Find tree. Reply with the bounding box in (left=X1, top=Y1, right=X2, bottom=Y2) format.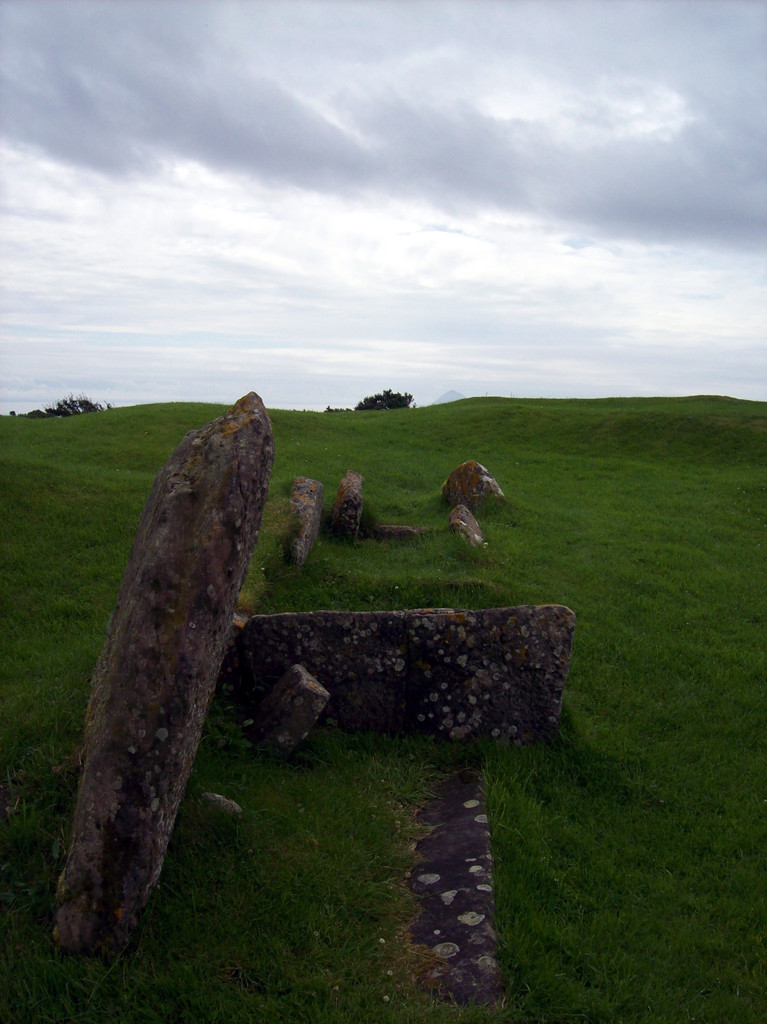
(left=355, top=390, right=415, bottom=410).
